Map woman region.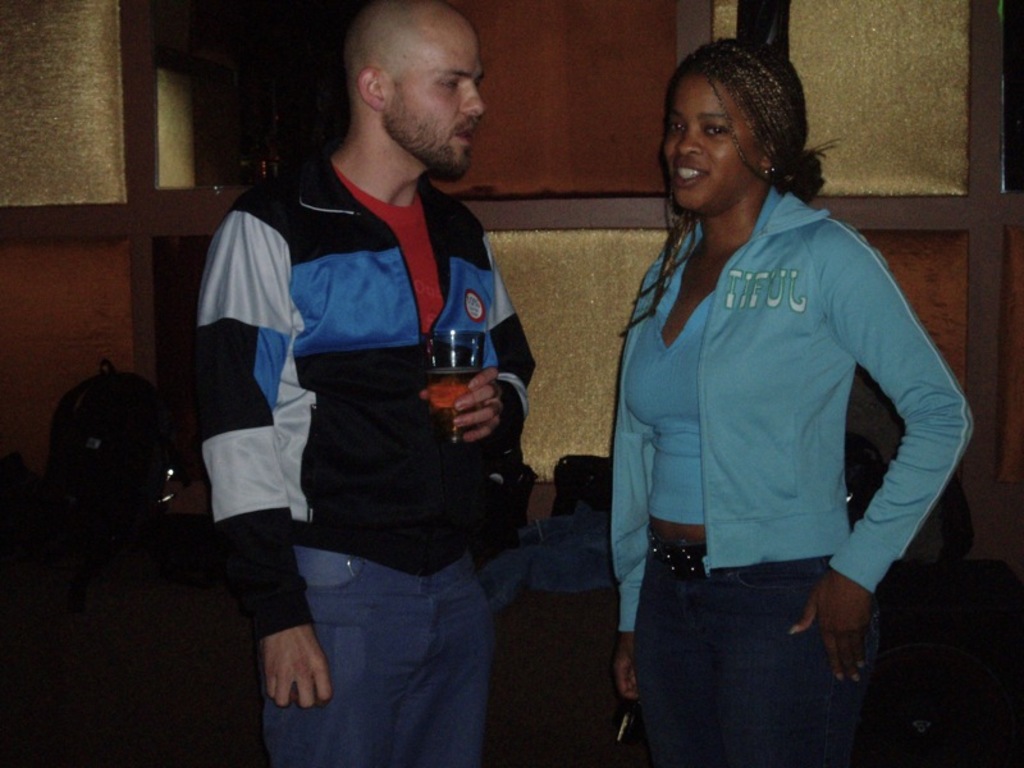
Mapped to region(612, 32, 968, 764).
